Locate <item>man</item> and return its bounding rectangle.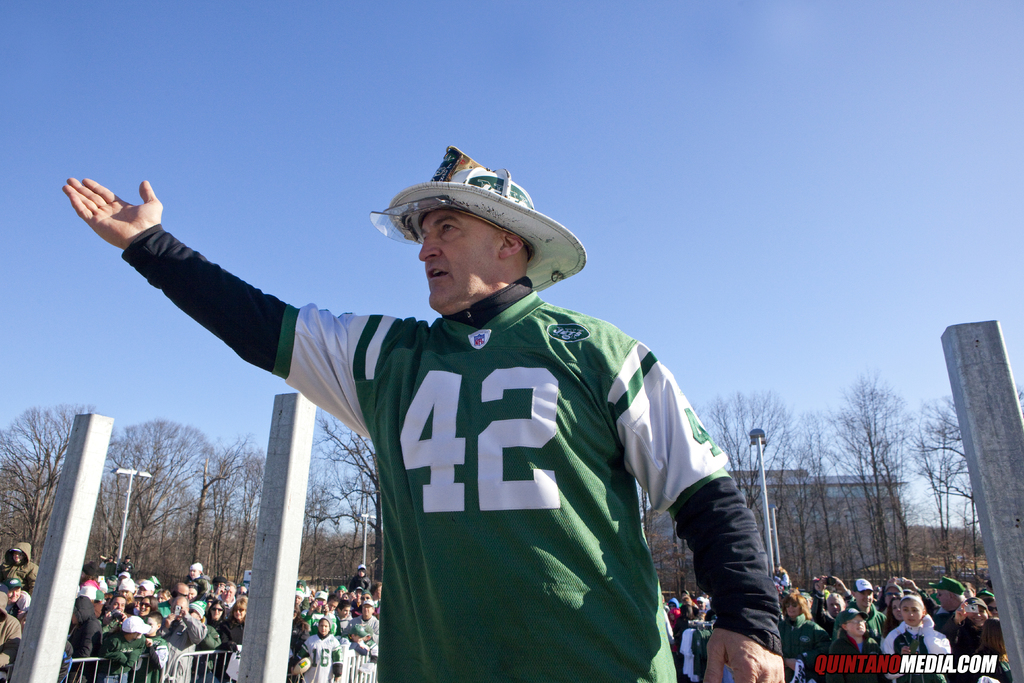
[x1=117, y1=555, x2=136, y2=579].
